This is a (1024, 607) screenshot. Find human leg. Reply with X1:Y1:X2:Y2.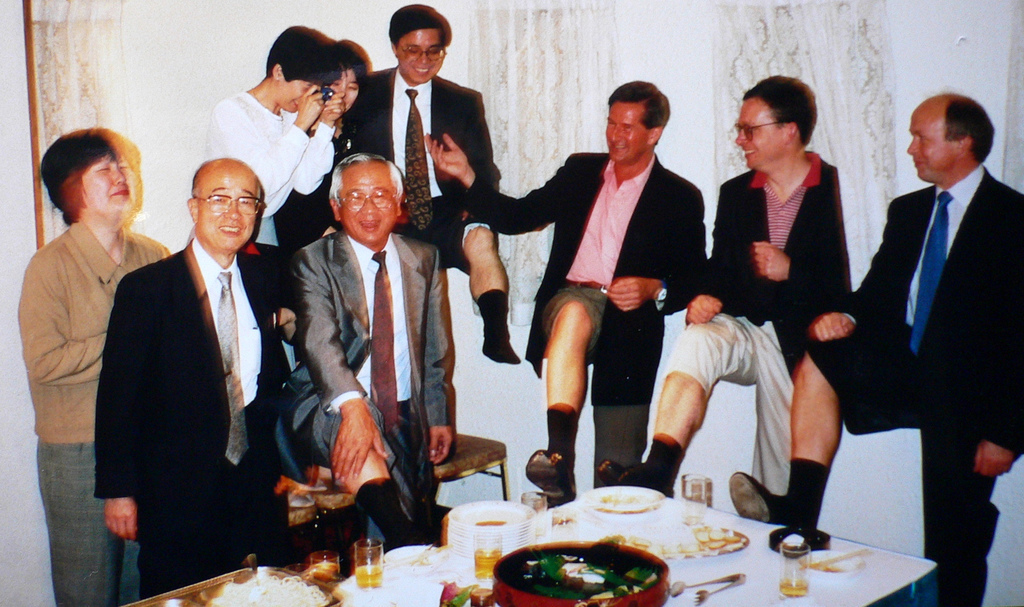
309:397:410:545.
